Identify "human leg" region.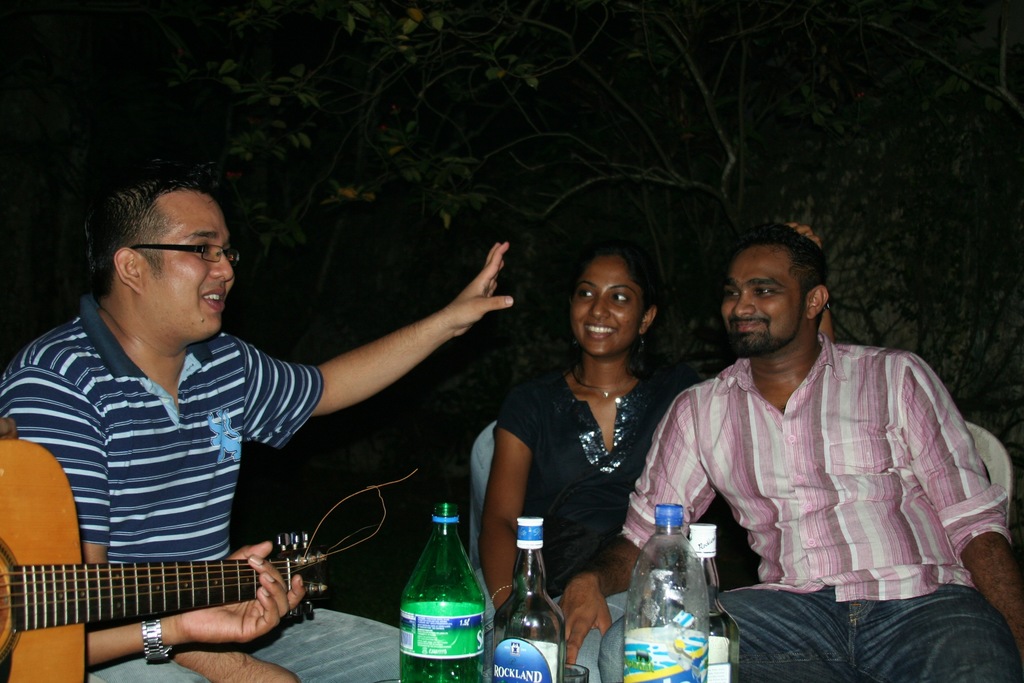
Region: box(556, 592, 627, 682).
